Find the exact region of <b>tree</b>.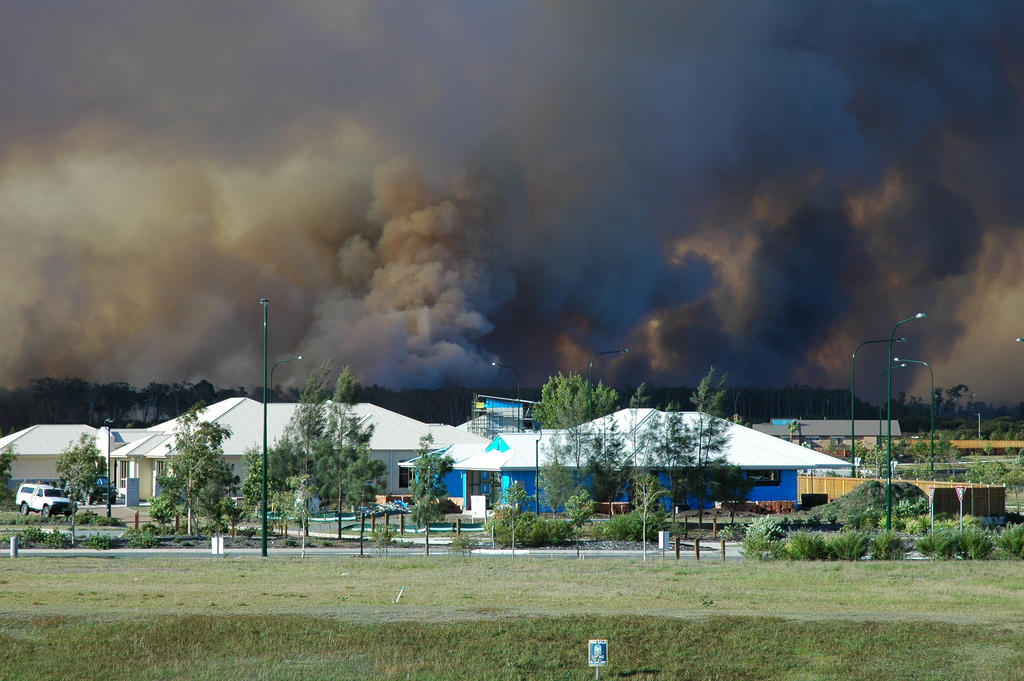
Exact region: l=0, t=427, r=20, b=509.
